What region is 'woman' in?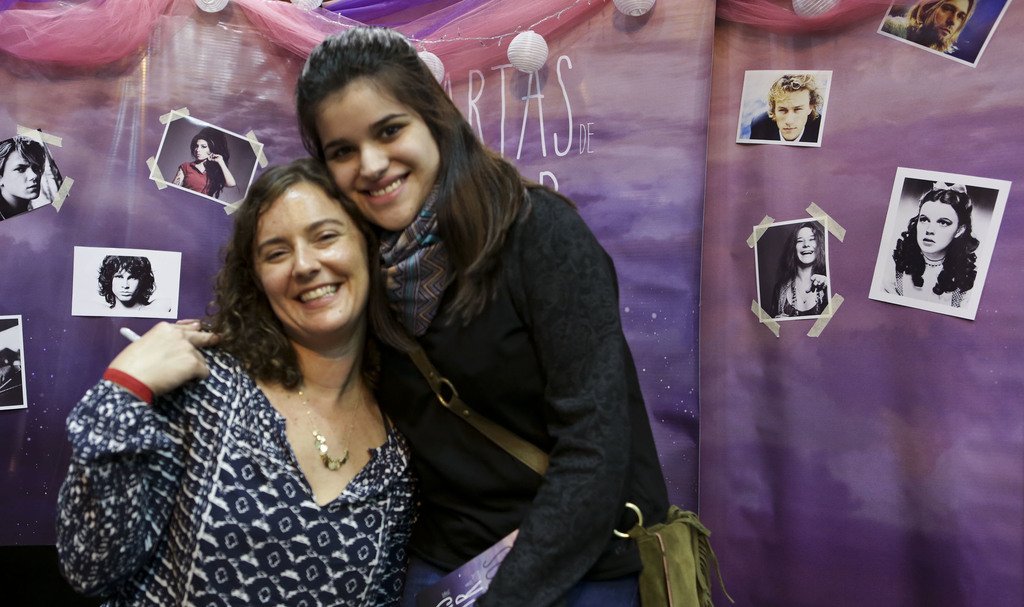
x1=772 y1=224 x2=825 y2=319.
